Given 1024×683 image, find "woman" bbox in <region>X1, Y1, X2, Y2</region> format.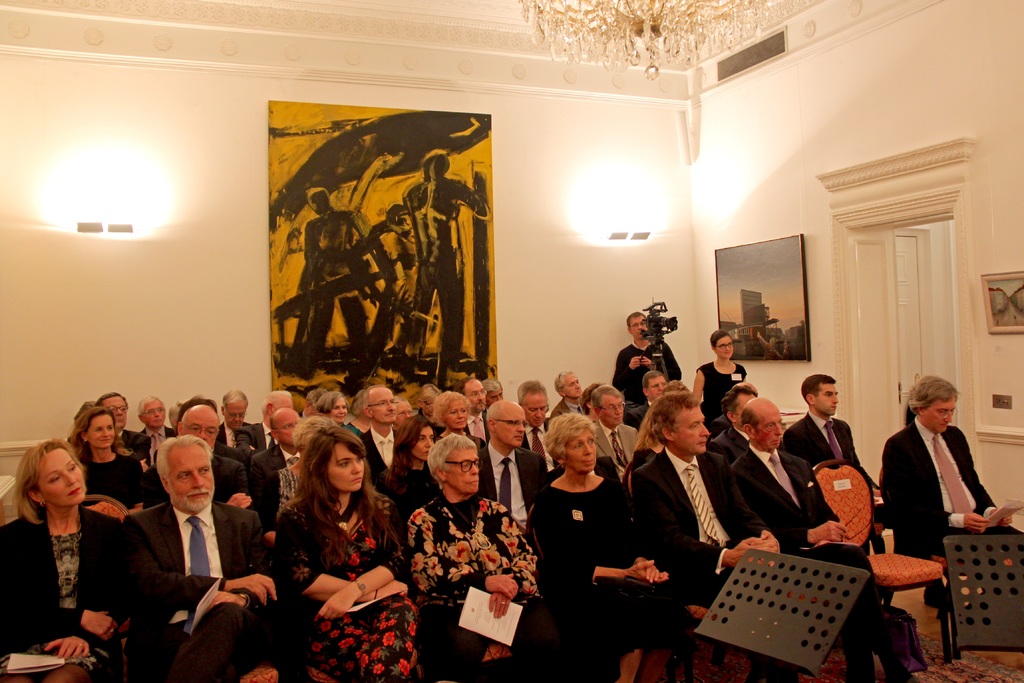
<region>379, 416, 439, 525</region>.
